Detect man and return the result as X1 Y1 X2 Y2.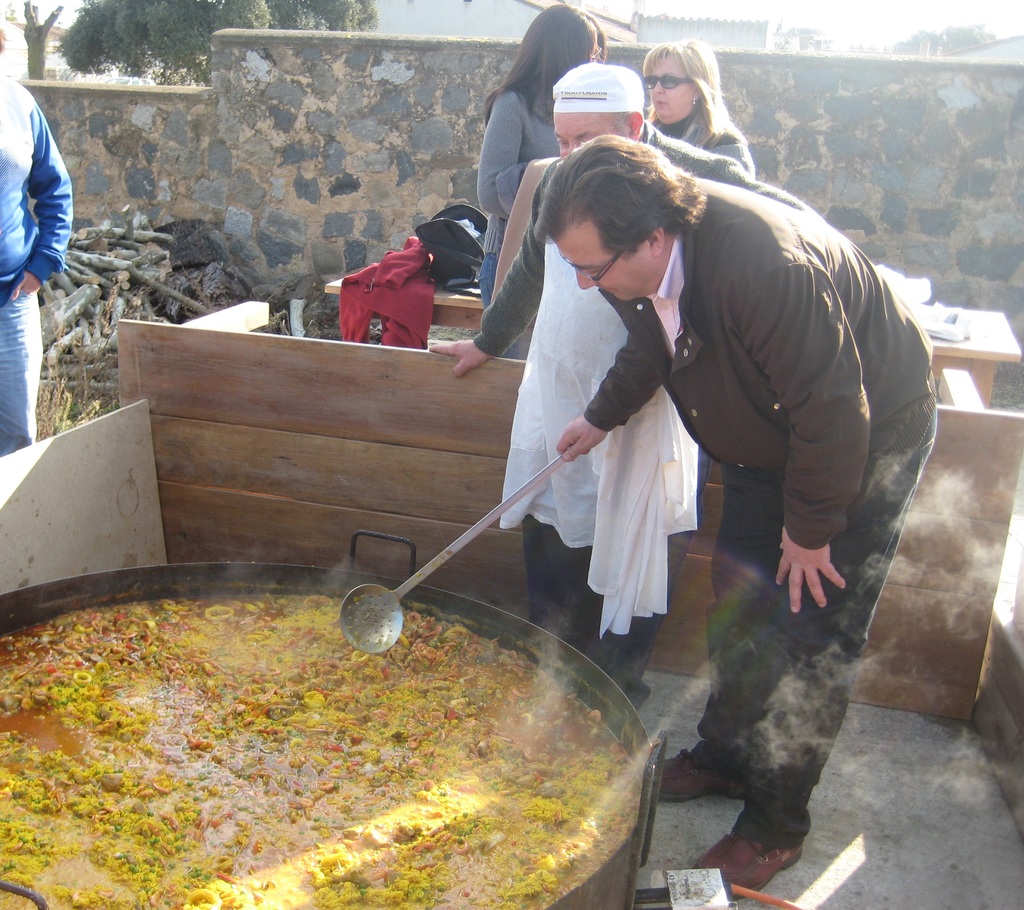
581 134 938 804.
